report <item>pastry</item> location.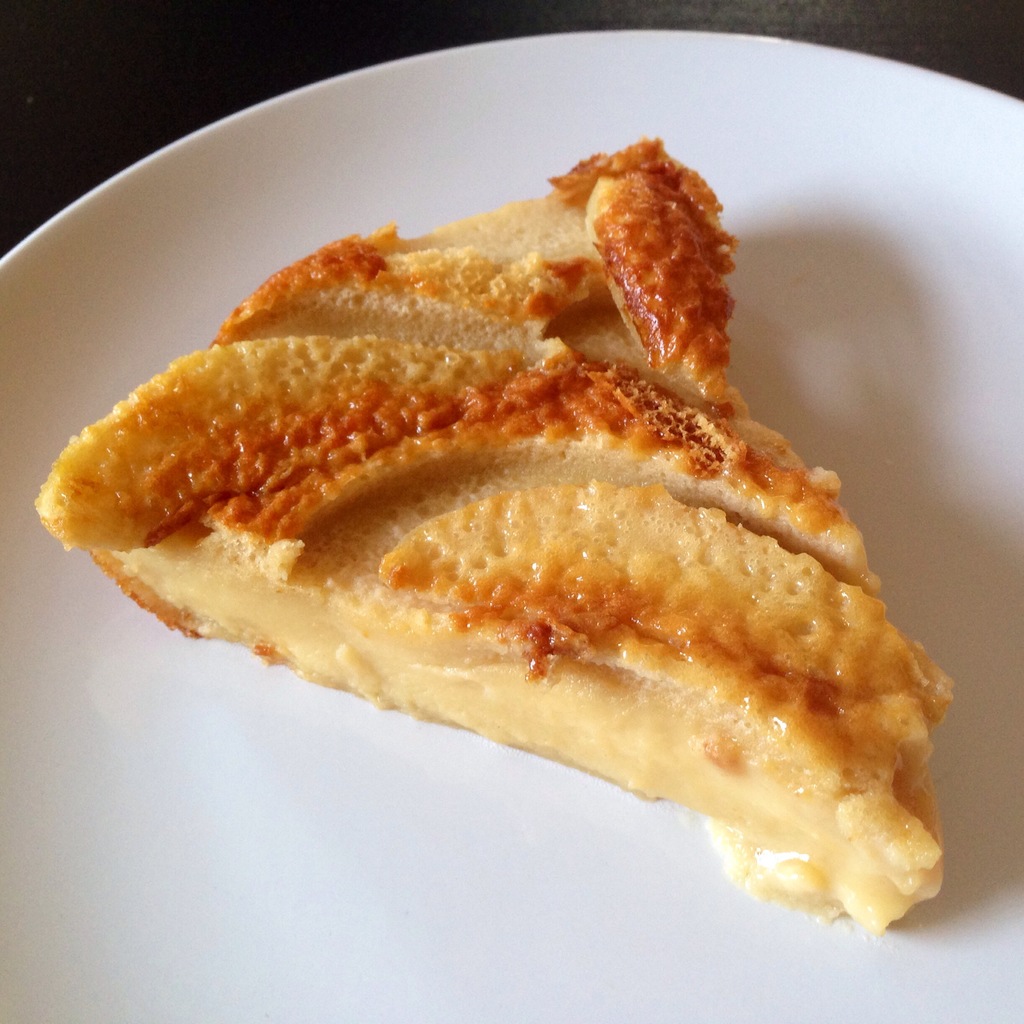
Report: BBox(44, 200, 950, 917).
